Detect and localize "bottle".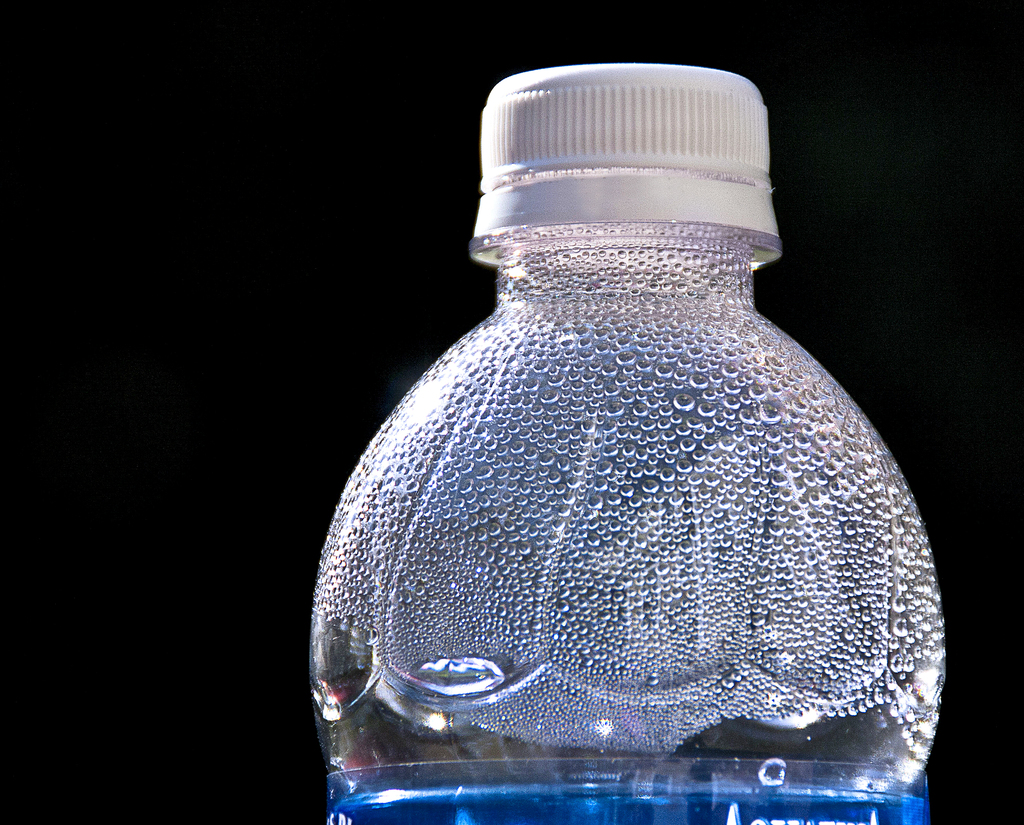
Localized at 306/65/944/824.
